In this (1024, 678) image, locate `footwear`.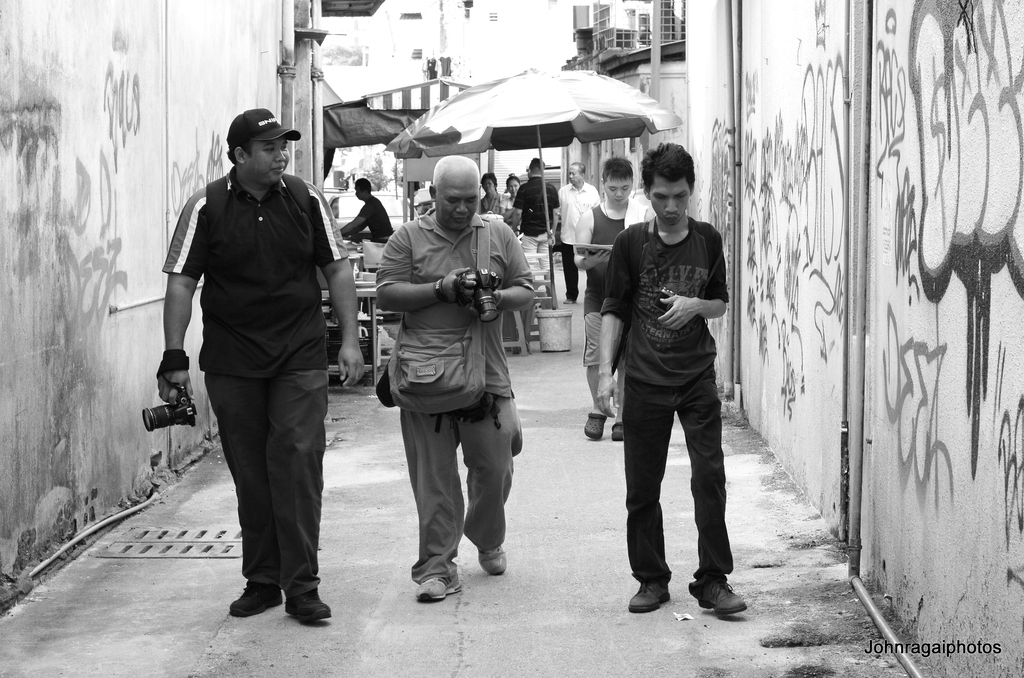
Bounding box: BBox(694, 567, 755, 628).
